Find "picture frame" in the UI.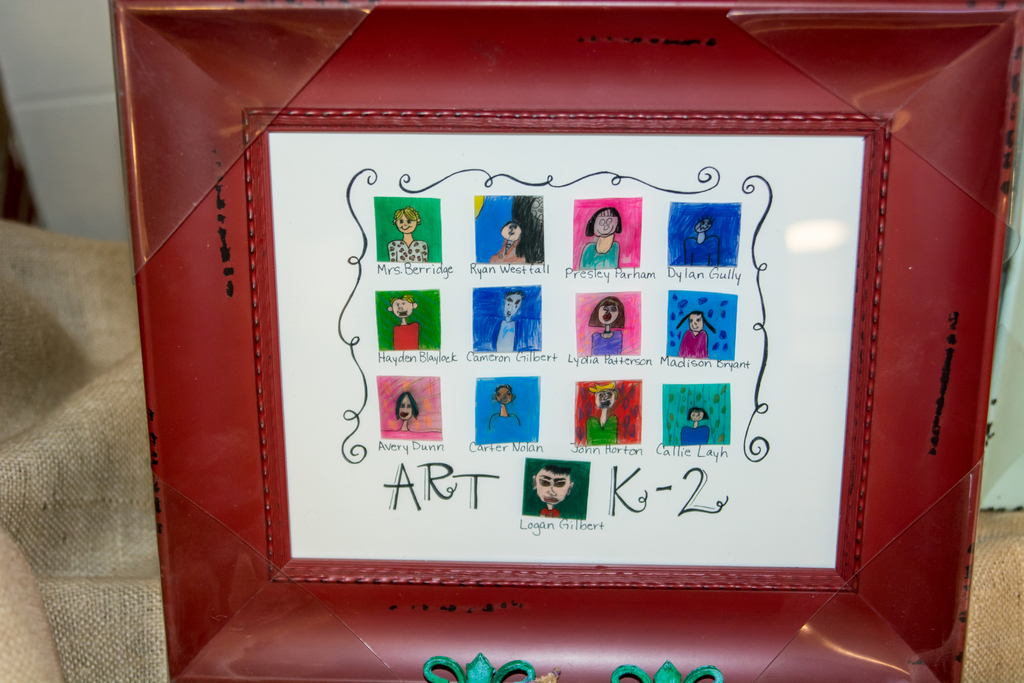
UI element at <bbox>109, 0, 1023, 682</bbox>.
